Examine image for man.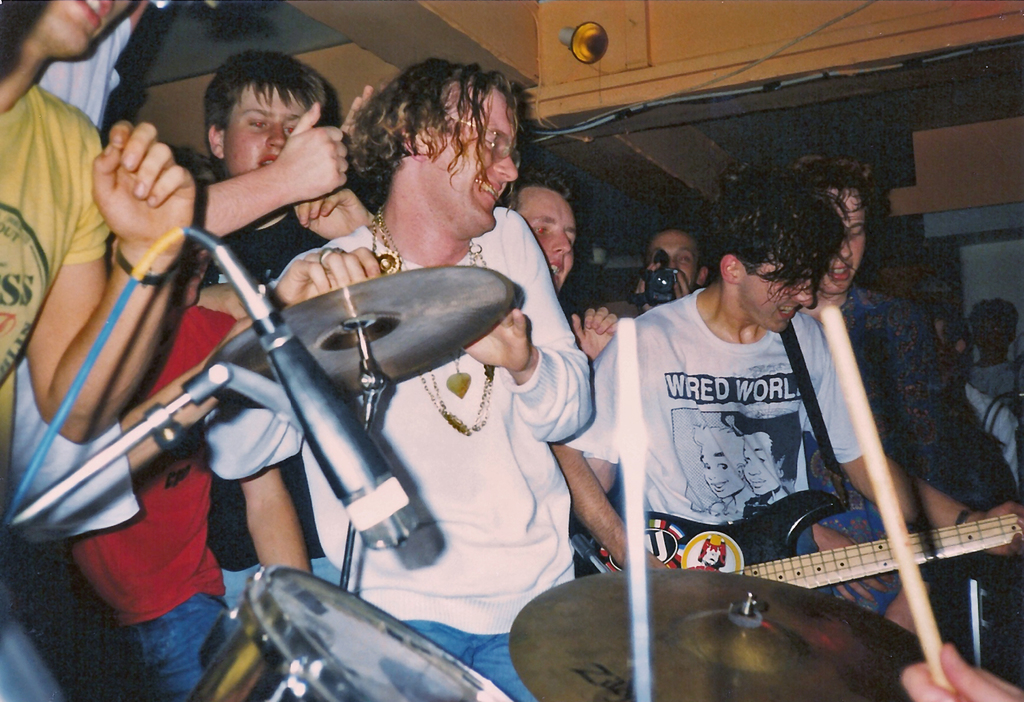
Examination result: left=788, top=168, right=1023, bottom=558.
